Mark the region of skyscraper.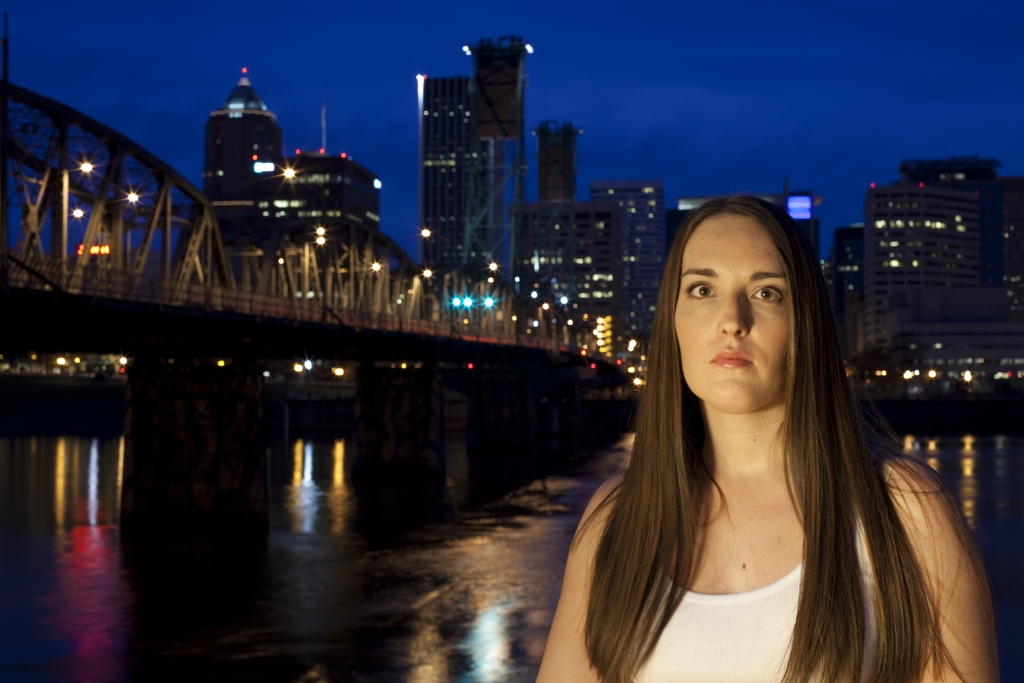
Region: [532,122,582,205].
